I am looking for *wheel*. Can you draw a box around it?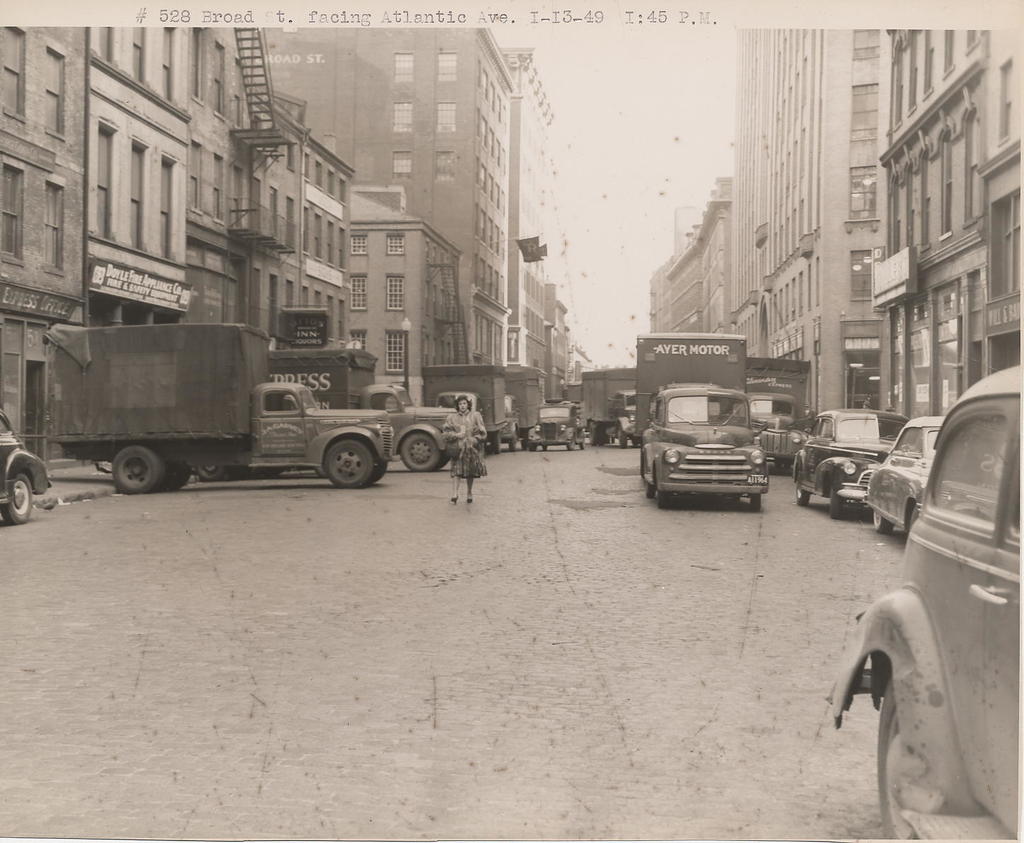
Sure, the bounding box is pyautogui.locateOnScreen(747, 492, 763, 511).
